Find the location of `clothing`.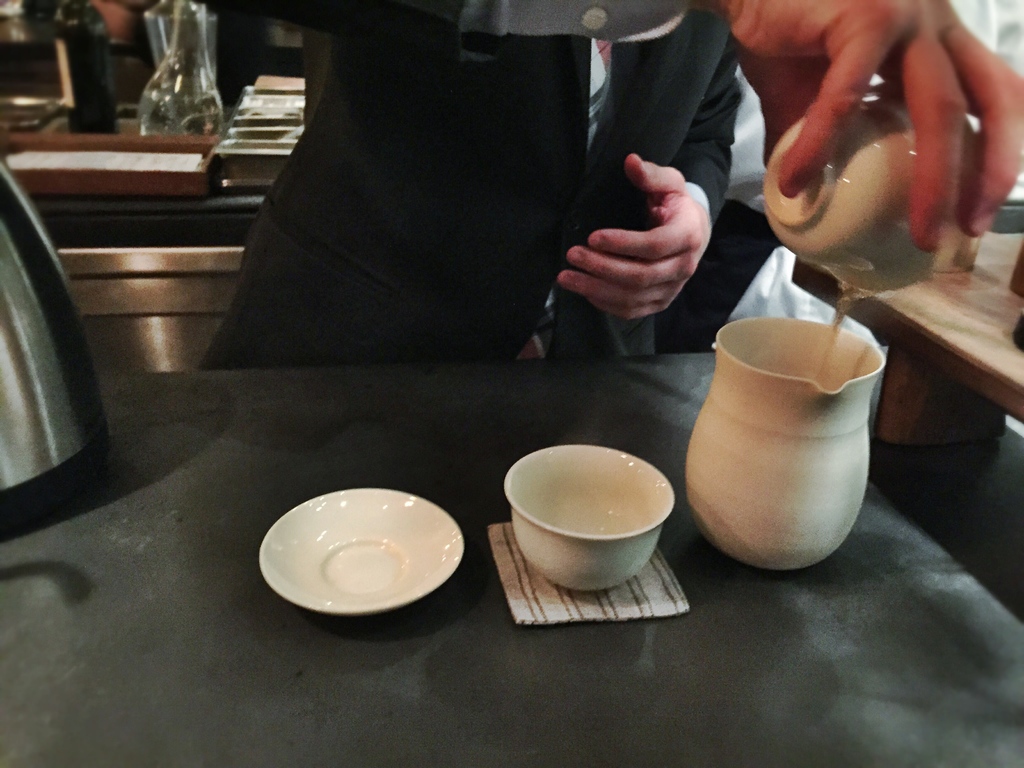
Location: {"left": 180, "top": 0, "right": 745, "bottom": 374}.
